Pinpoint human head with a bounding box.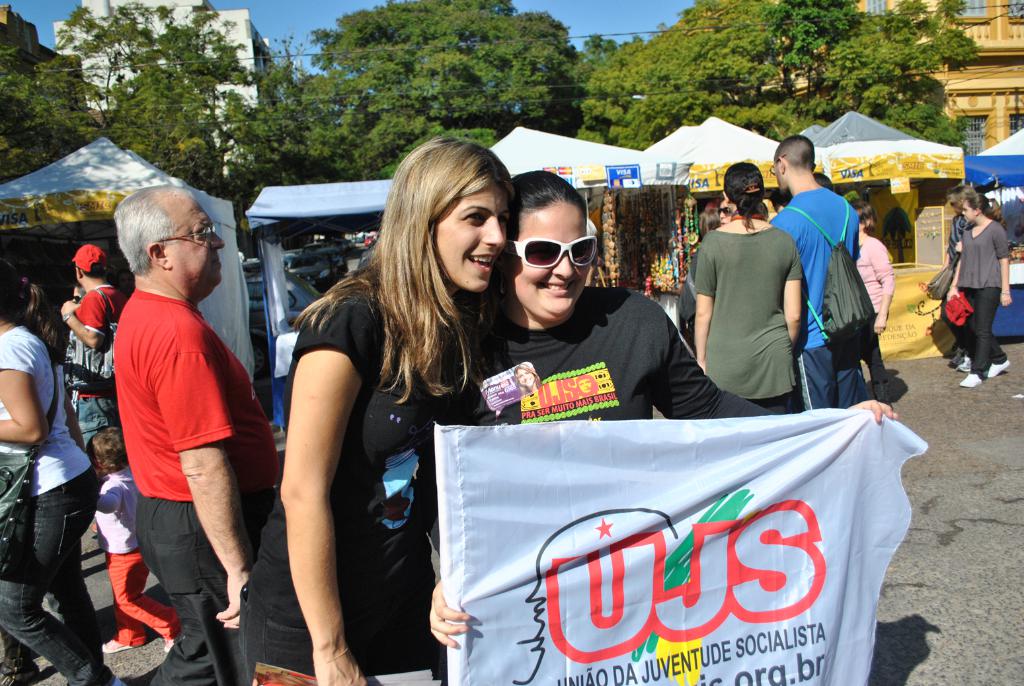
x1=112, y1=185, x2=226, y2=301.
